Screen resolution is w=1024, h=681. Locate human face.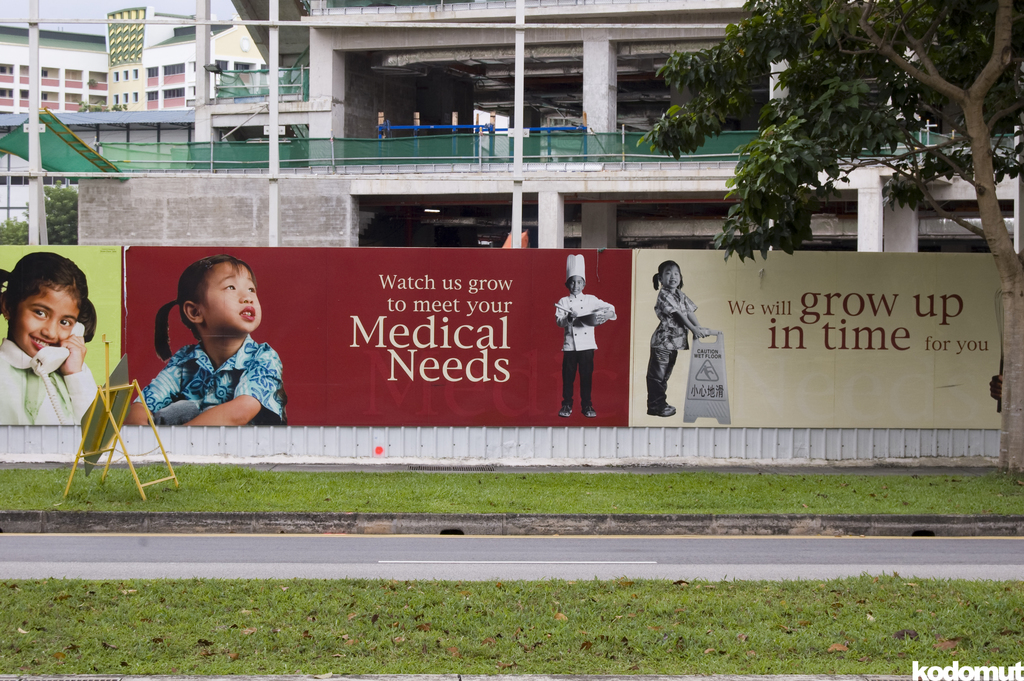
l=662, t=265, r=682, b=290.
